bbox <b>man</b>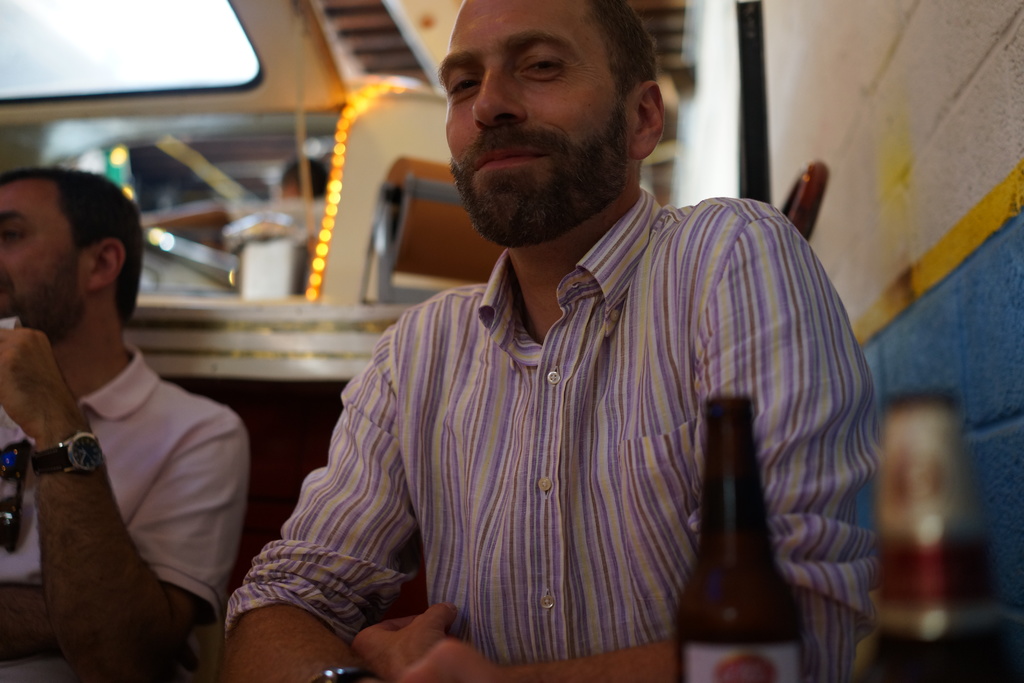
[0,154,269,669]
